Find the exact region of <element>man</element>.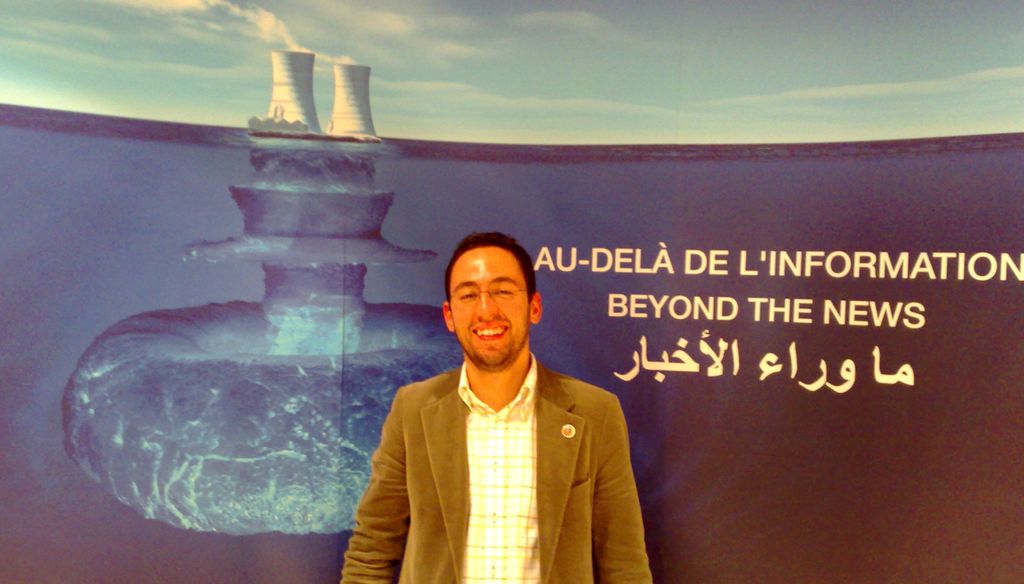
Exact region: select_region(351, 237, 644, 579).
